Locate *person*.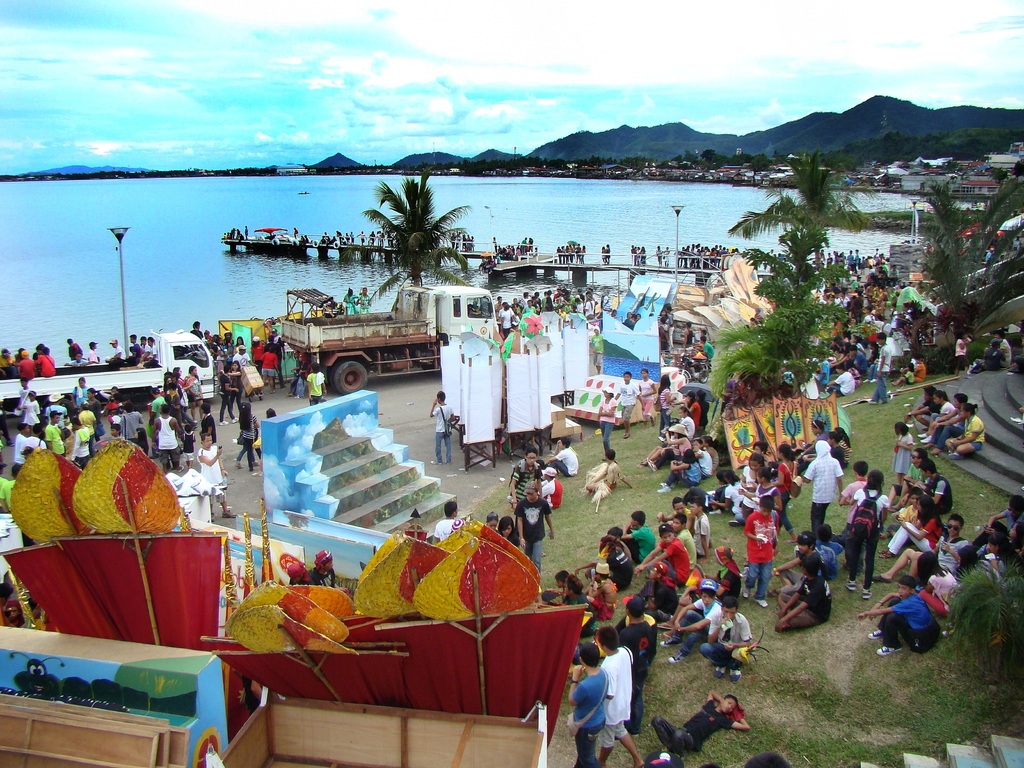
Bounding box: select_region(613, 369, 646, 442).
